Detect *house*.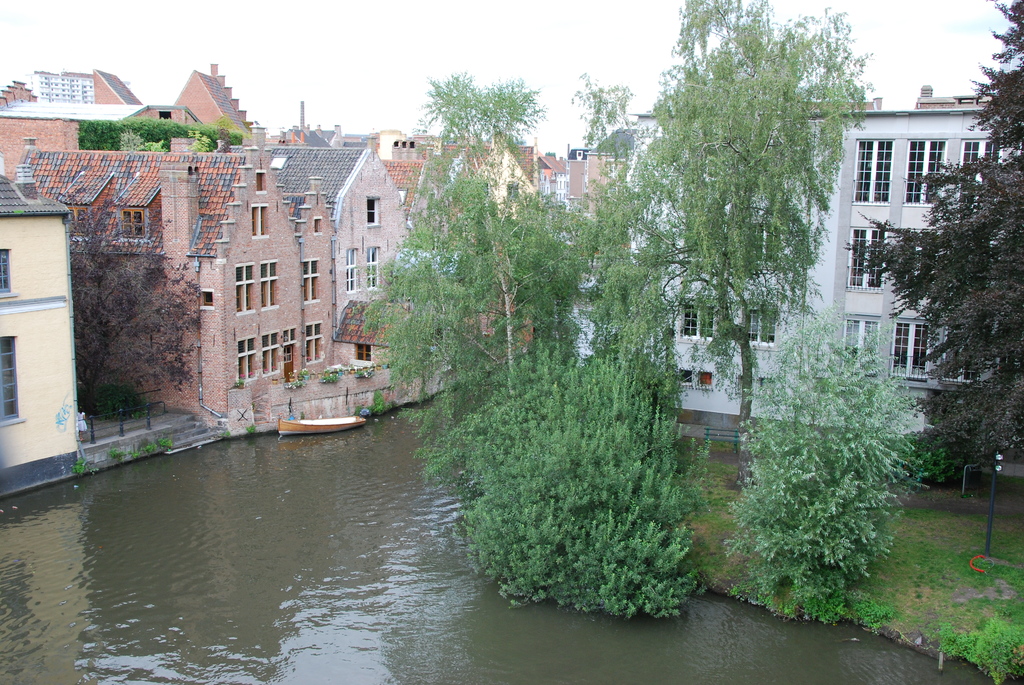
Detected at [x1=397, y1=139, x2=527, y2=347].
